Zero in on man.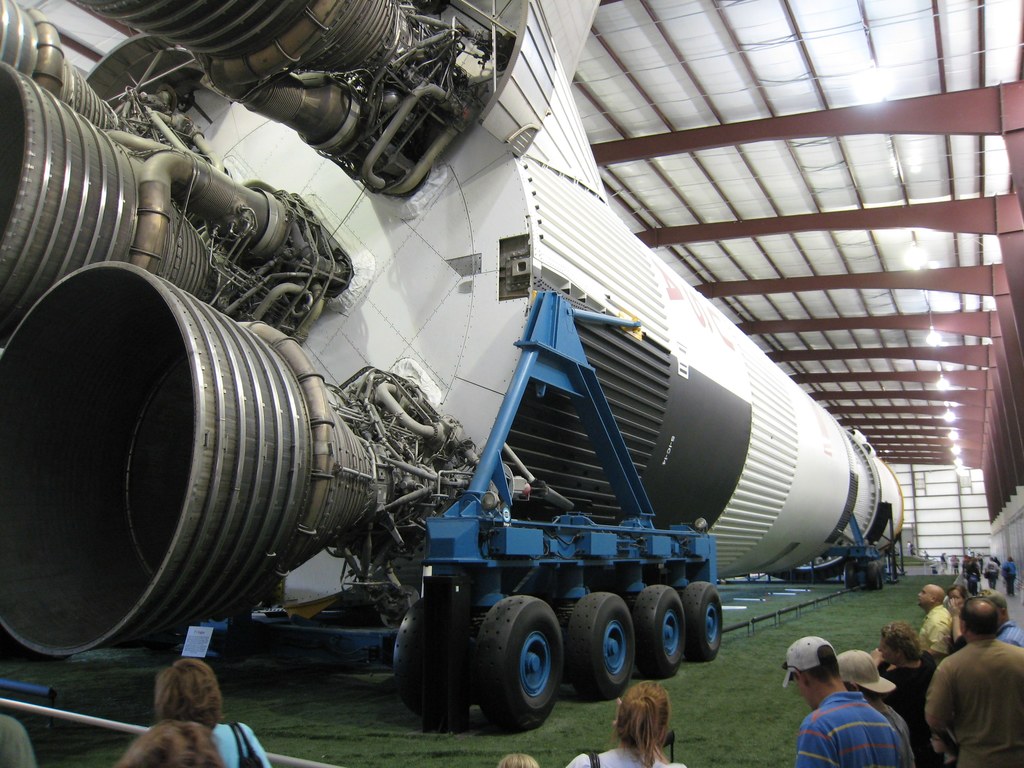
Zeroed in: <box>917,585,953,680</box>.
